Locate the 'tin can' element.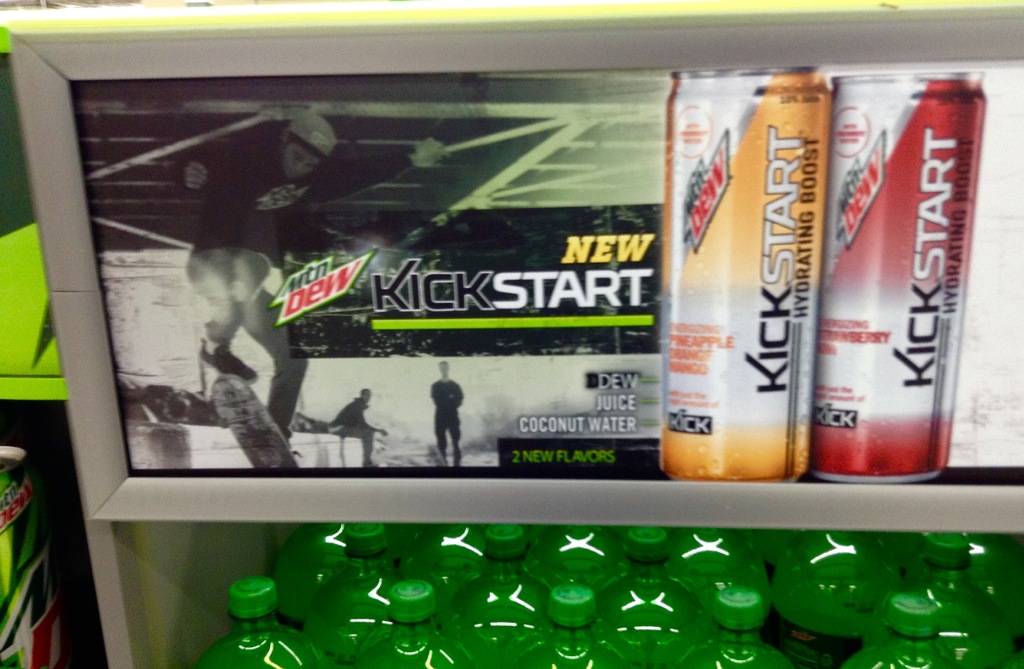
Element bbox: (817,69,981,481).
